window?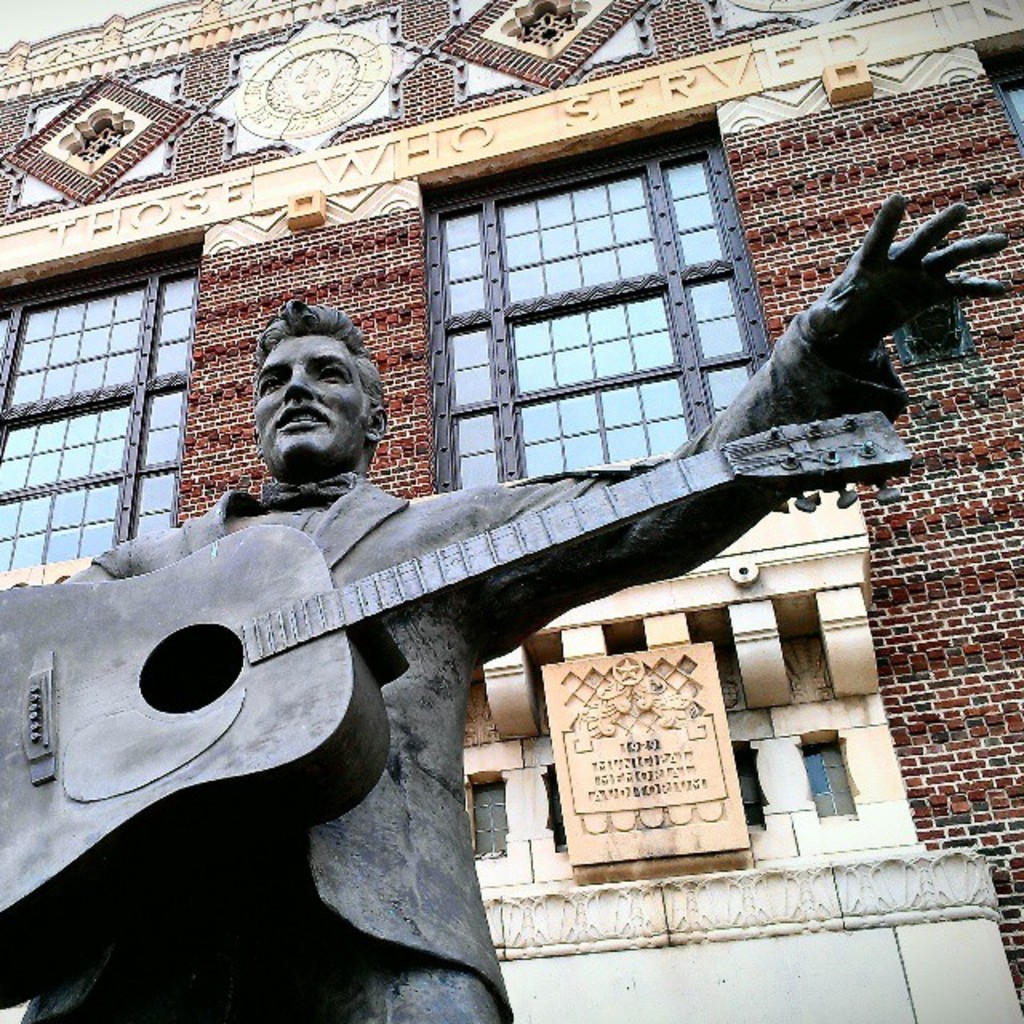
region(0, 226, 203, 571)
